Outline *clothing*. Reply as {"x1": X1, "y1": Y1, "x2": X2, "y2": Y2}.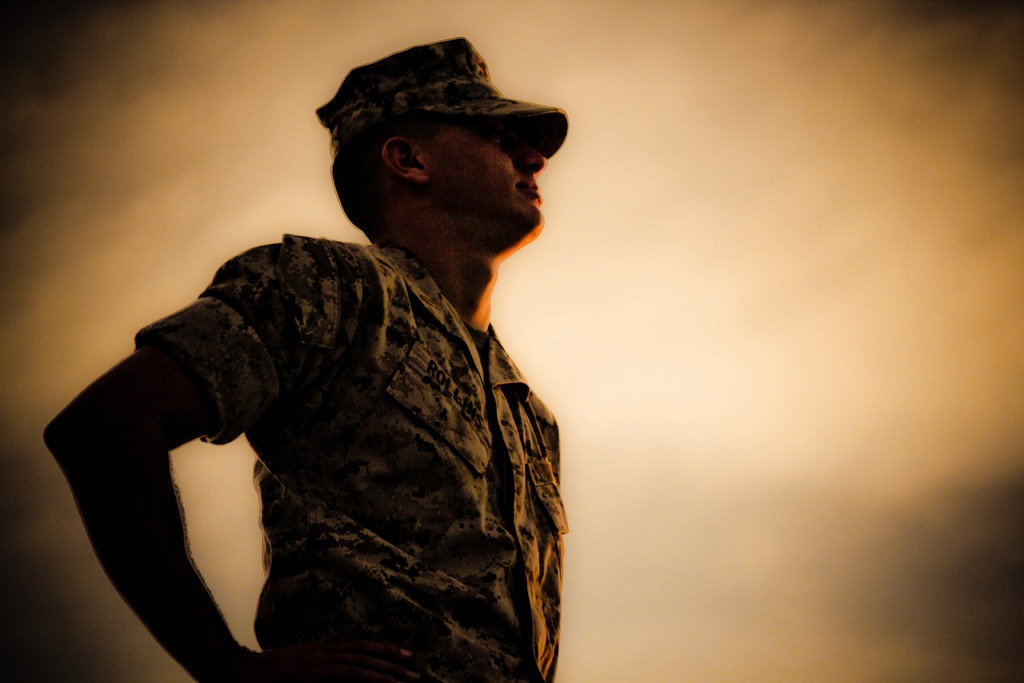
{"x1": 82, "y1": 159, "x2": 576, "y2": 682}.
